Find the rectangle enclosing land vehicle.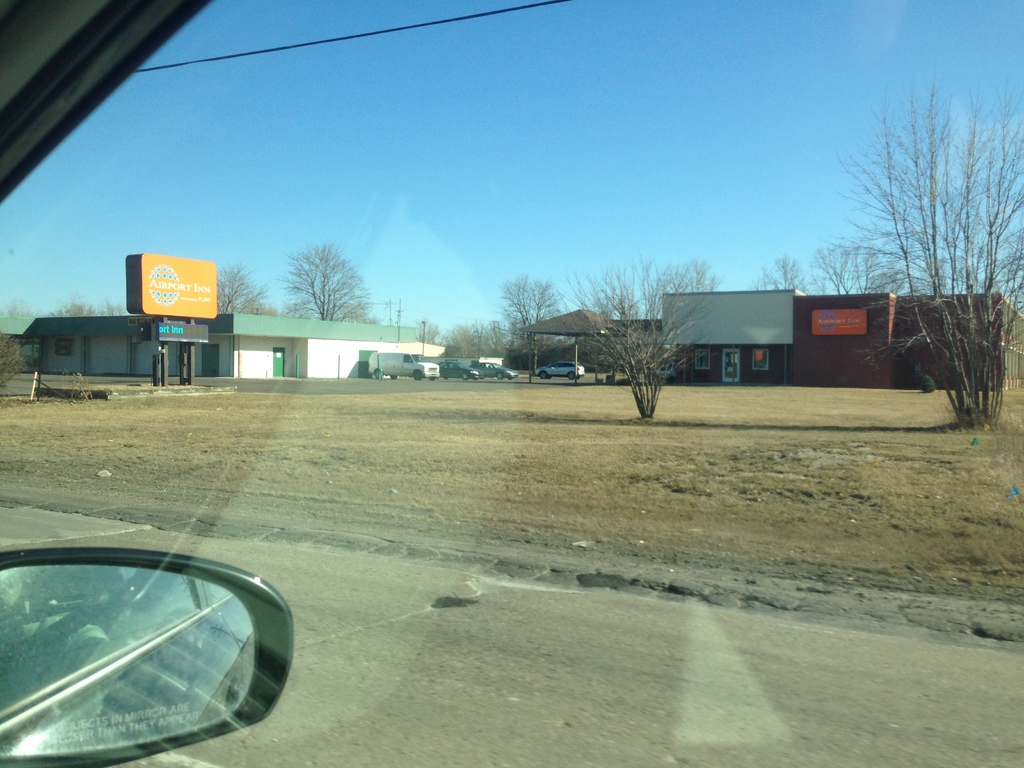
l=0, t=0, r=1023, b=767.
